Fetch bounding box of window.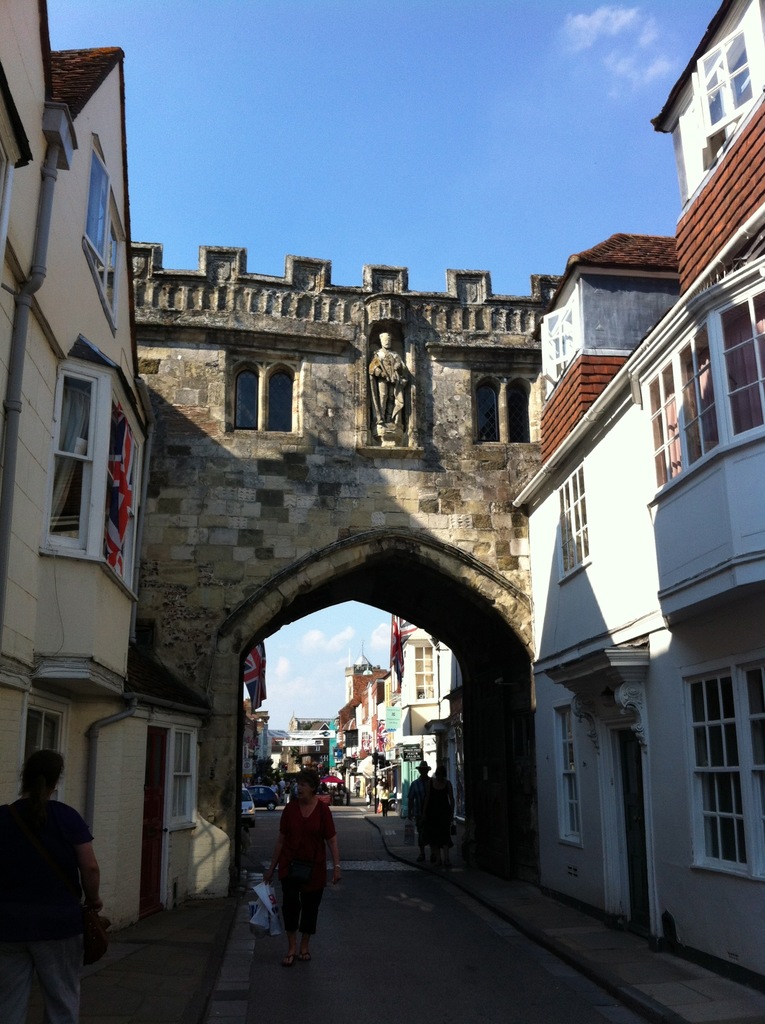
Bbox: box(36, 335, 143, 600).
